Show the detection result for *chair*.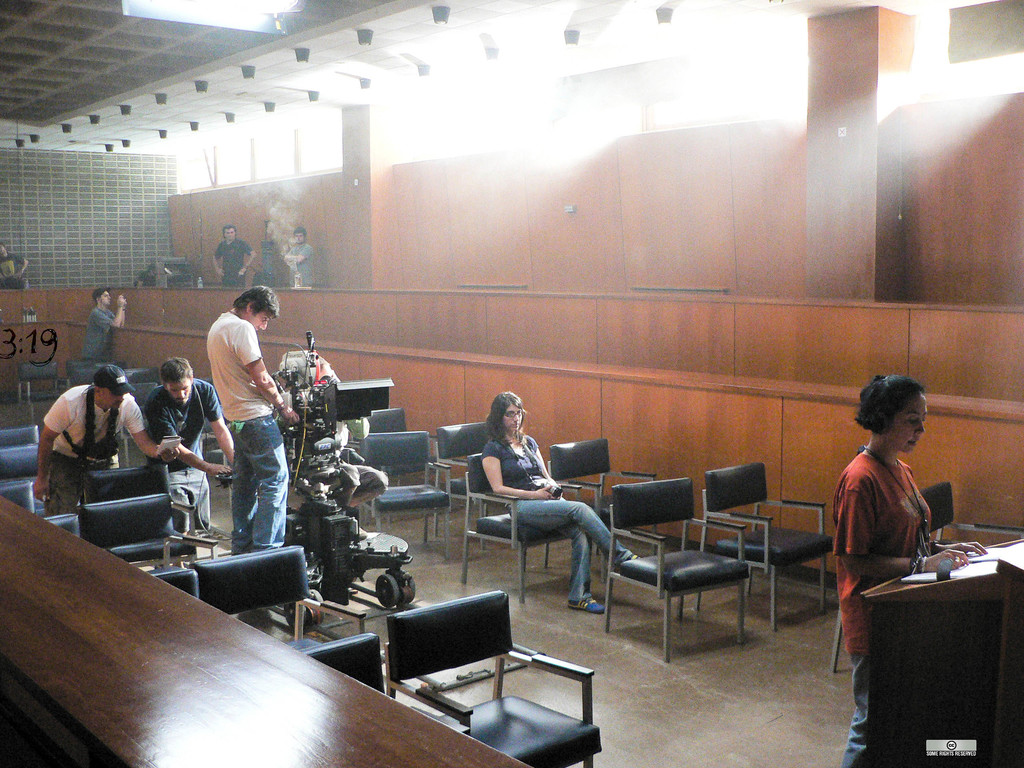
356 426 456 559.
